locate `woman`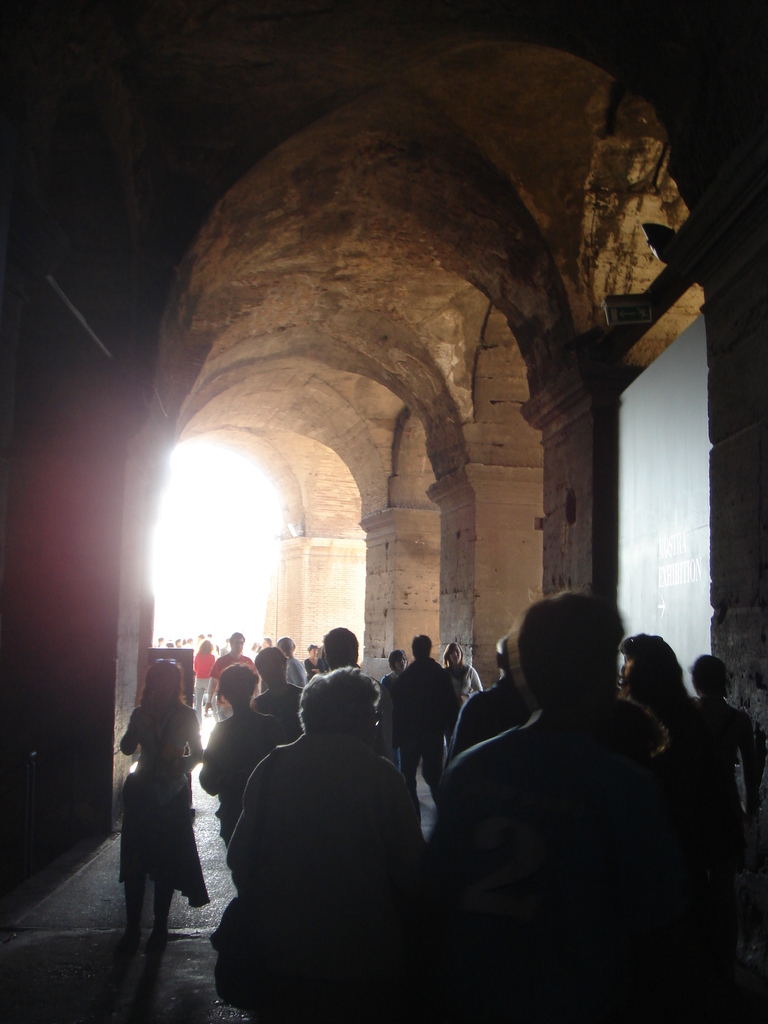
189:637:214:726
